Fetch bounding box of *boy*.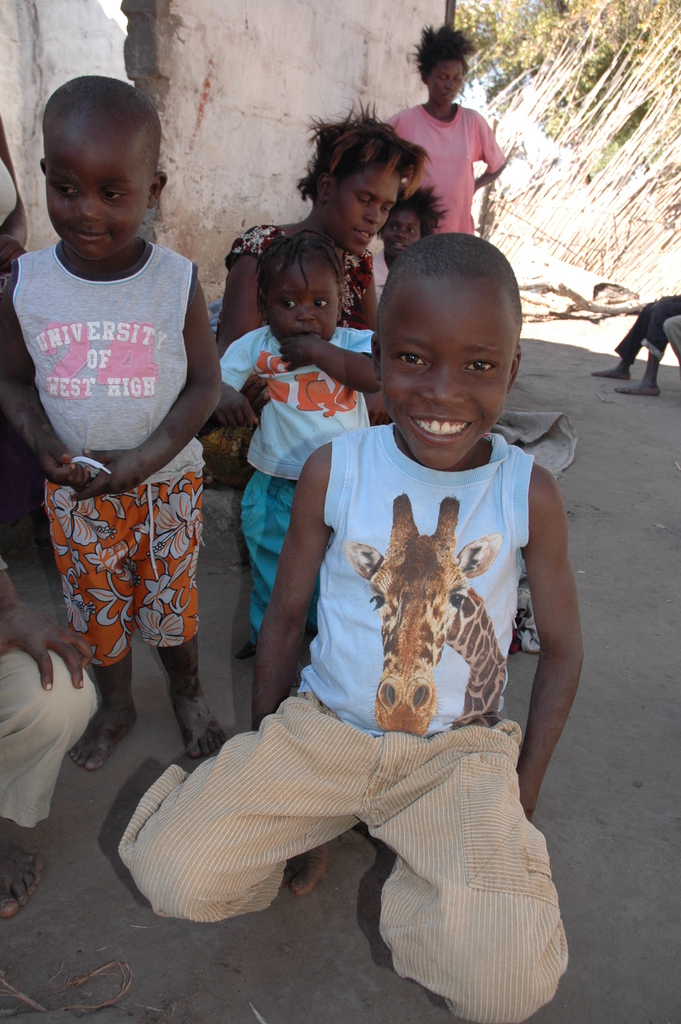
Bbox: left=115, top=226, right=586, bottom=1023.
